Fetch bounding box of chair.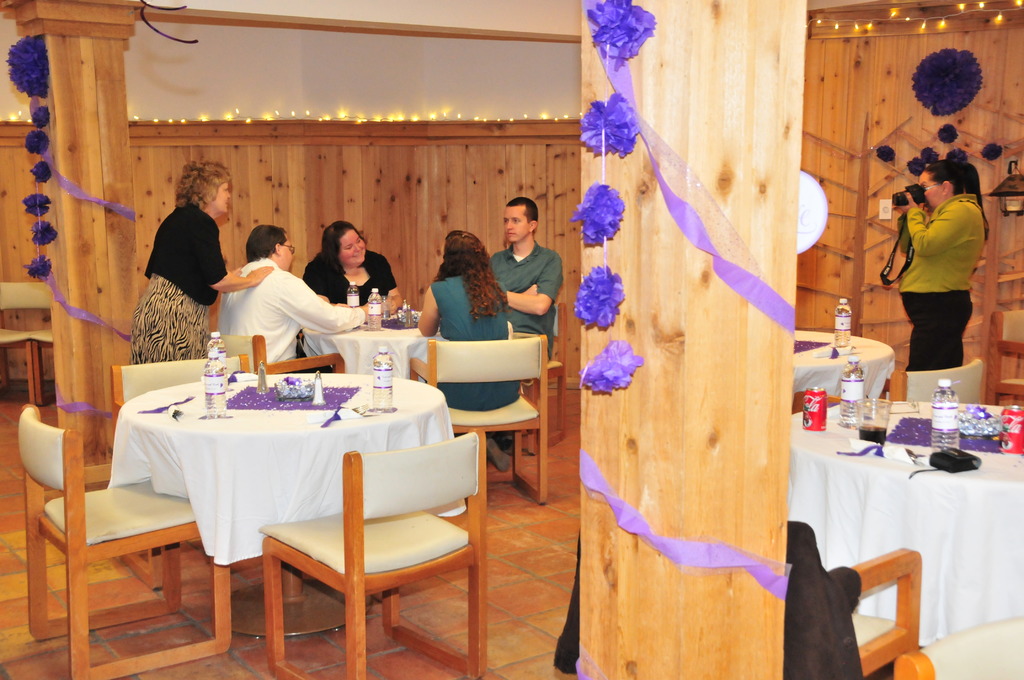
Bbox: (x1=214, y1=332, x2=346, y2=373).
